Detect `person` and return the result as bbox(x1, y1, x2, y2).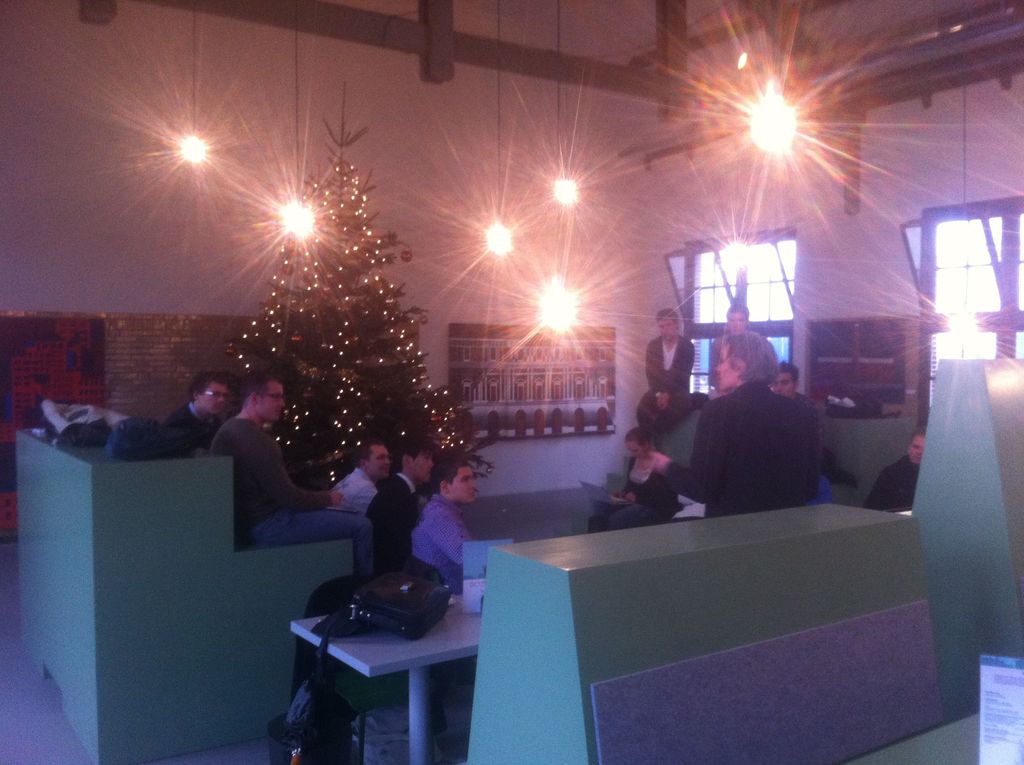
bbox(329, 438, 390, 511).
